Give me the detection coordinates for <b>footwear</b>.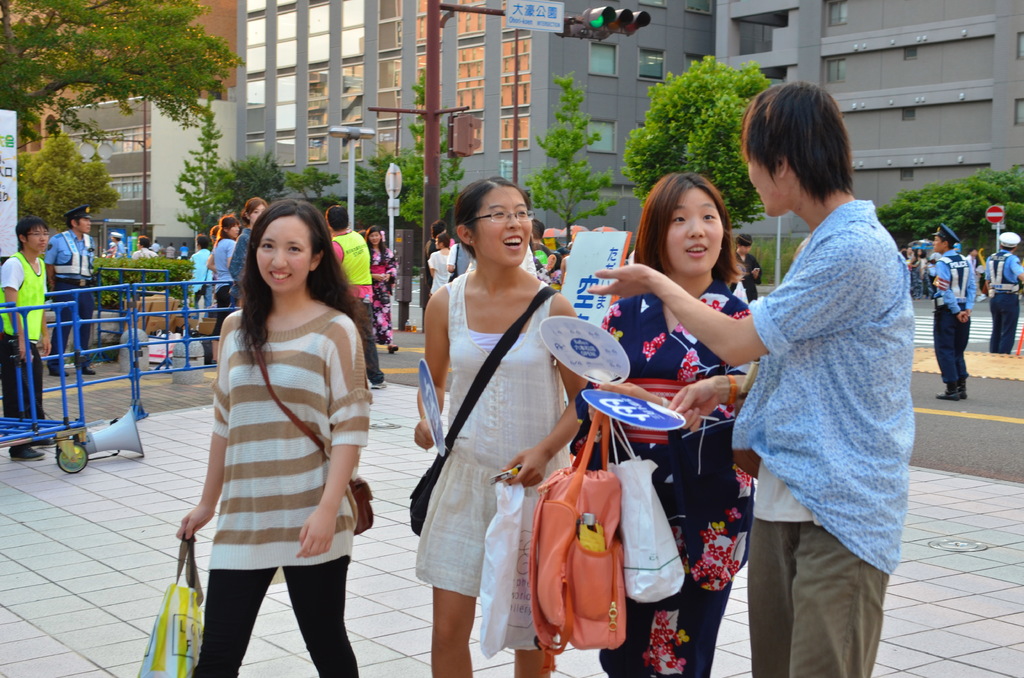
locate(8, 441, 42, 456).
